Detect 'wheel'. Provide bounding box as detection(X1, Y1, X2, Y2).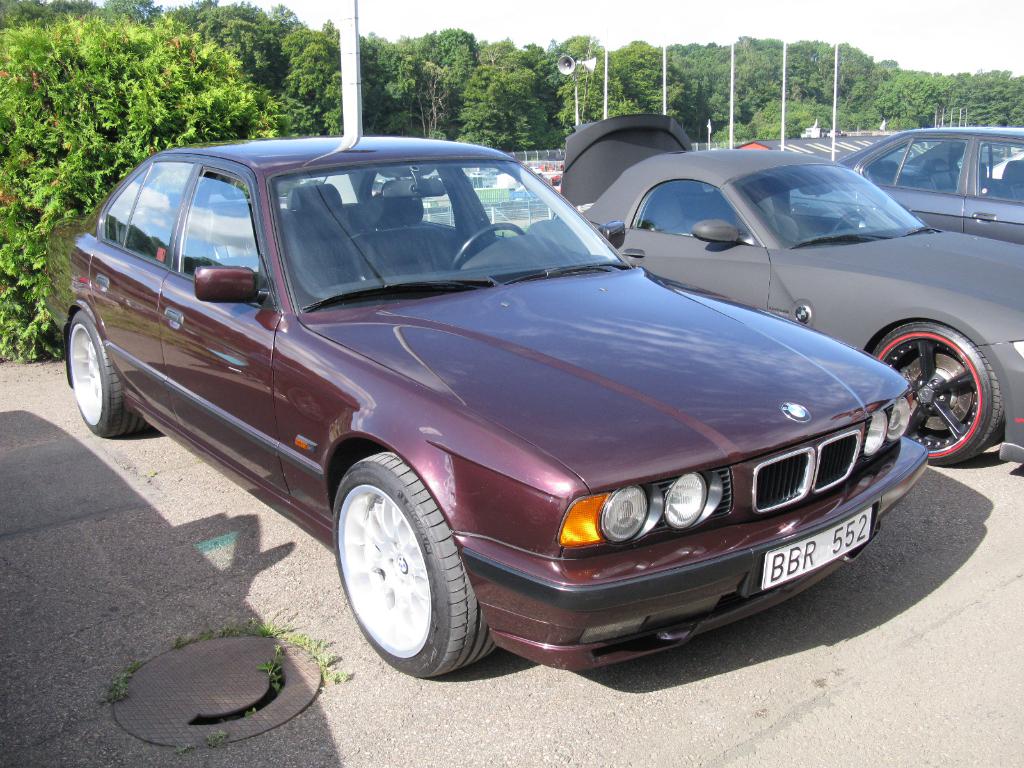
detection(877, 324, 1009, 467).
